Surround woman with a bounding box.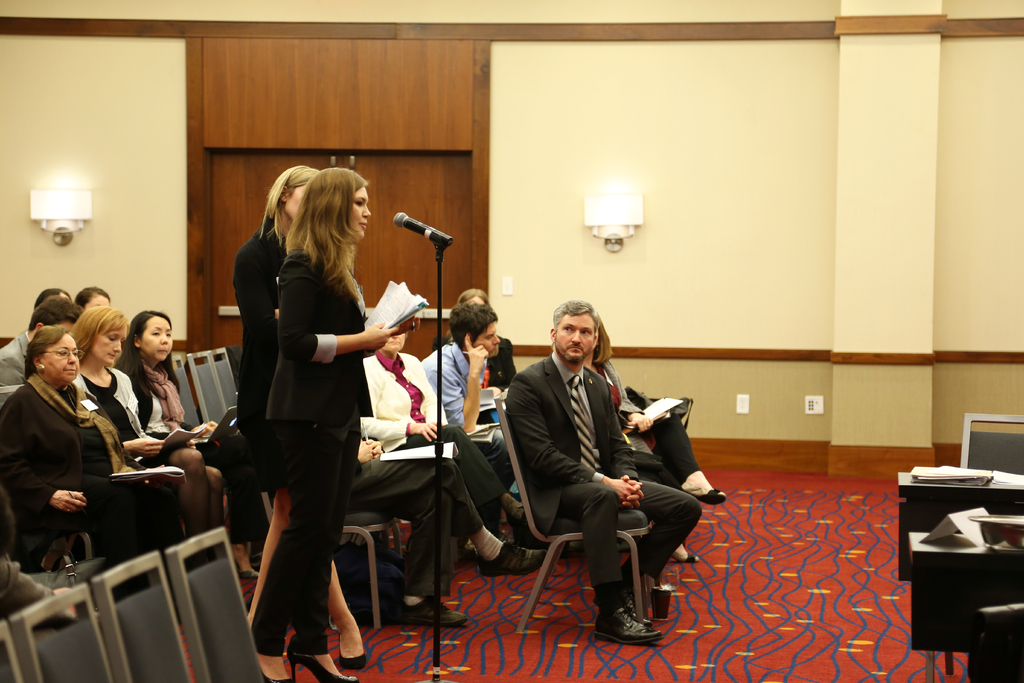
bbox(225, 161, 370, 656).
